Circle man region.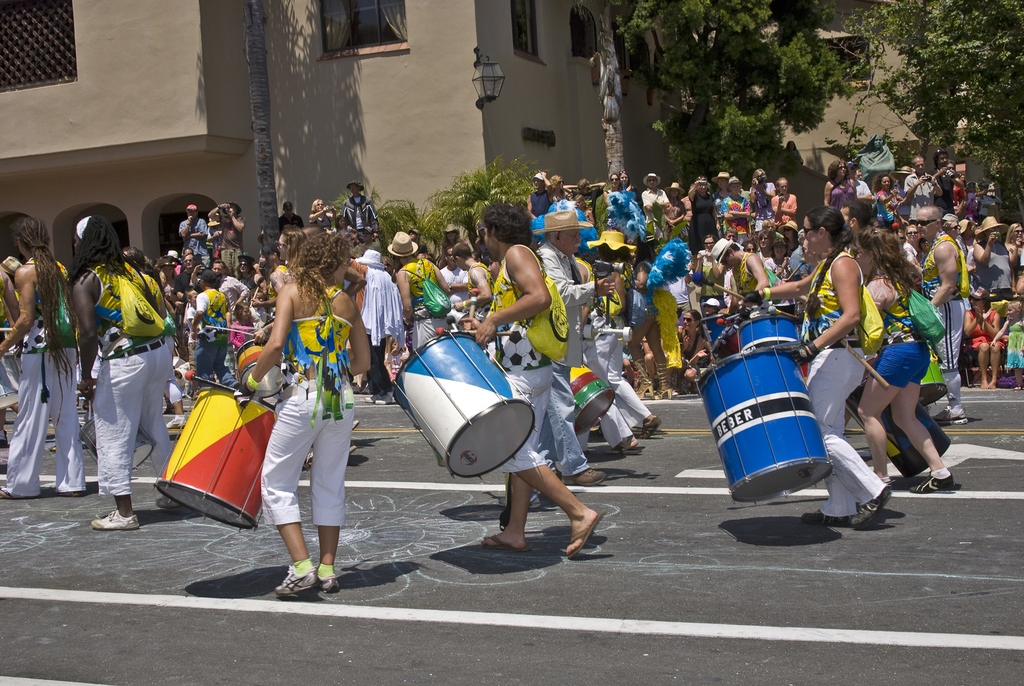
Region: box(410, 227, 428, 254).
